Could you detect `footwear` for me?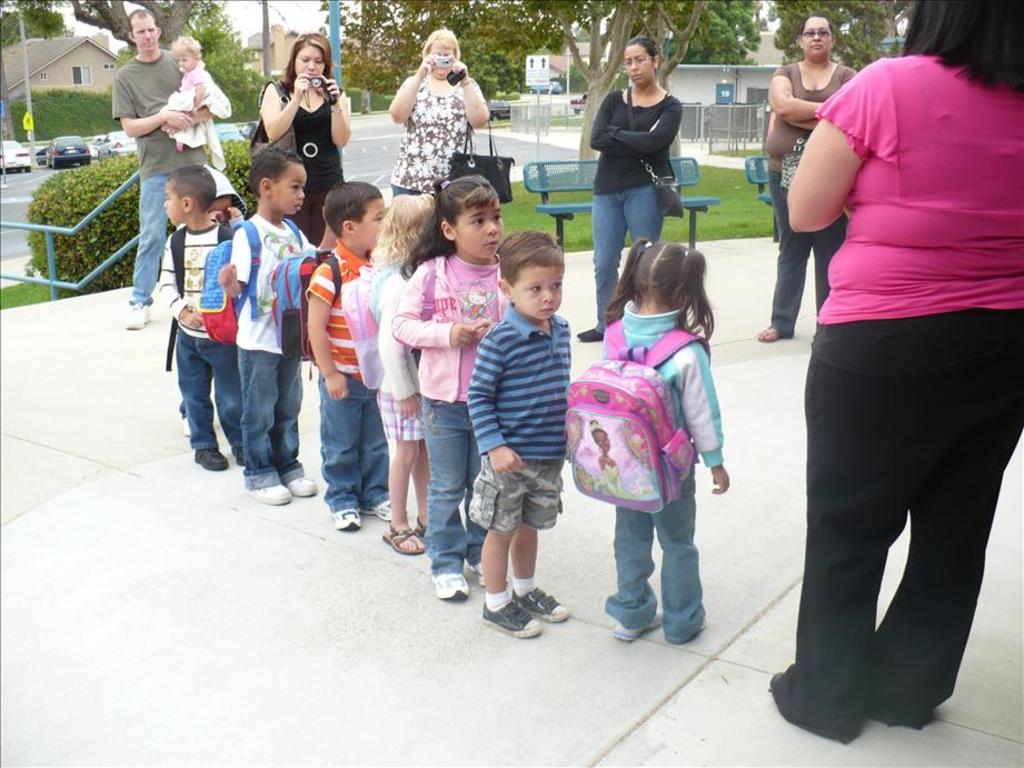
Detection result: (x1=613, y1=604, x2=658, y2=644).
